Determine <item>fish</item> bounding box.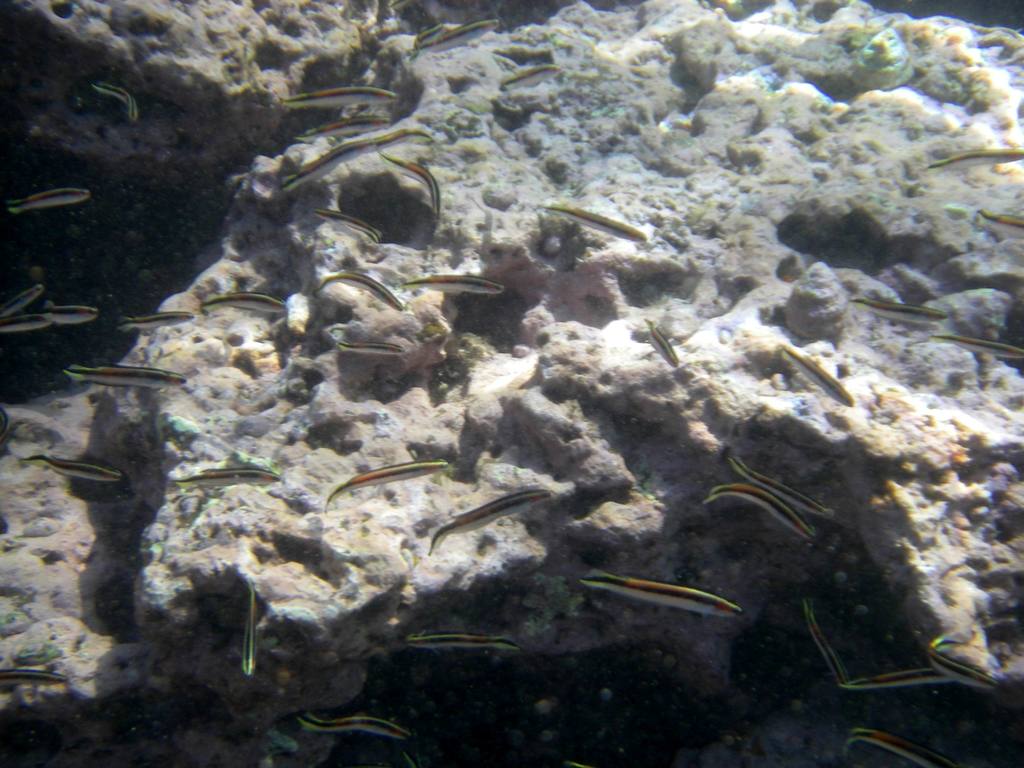
Determined: {"left": 408, "top": 271, "right": 500, "bottom": 294}.
